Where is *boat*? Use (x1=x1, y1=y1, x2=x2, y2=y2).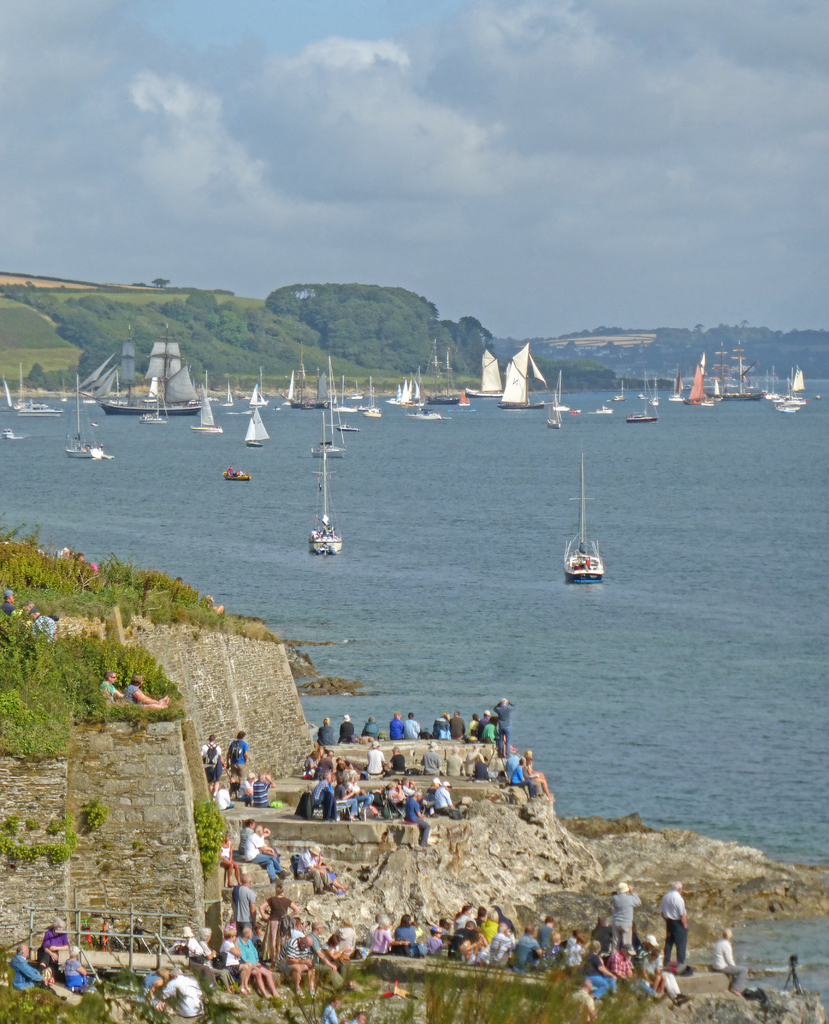
(x1=310, y1=355, x2=349, y2=458).
